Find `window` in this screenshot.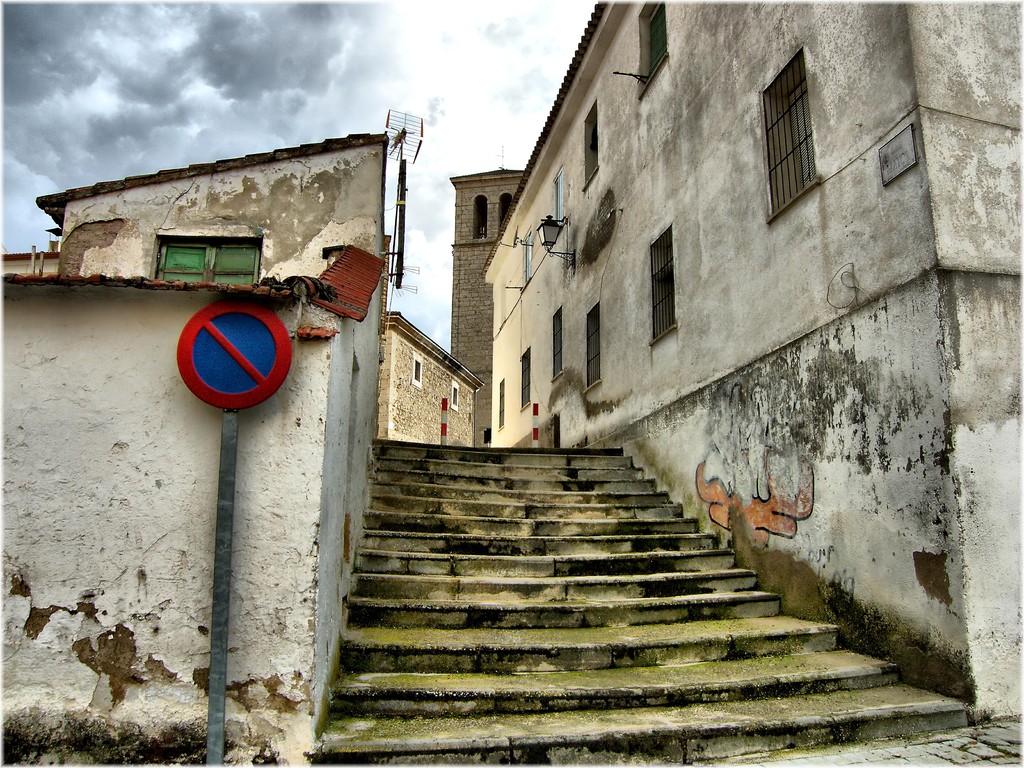
The bounding box for `window` is bbox(473, 195, 488, 239).
